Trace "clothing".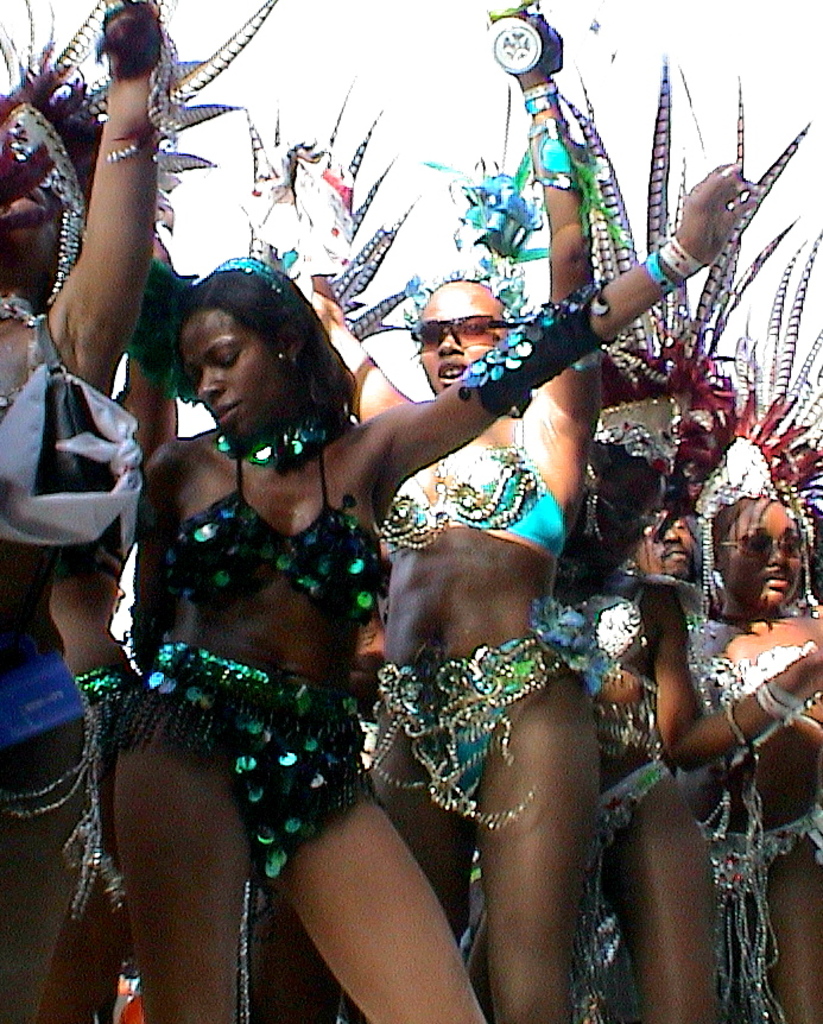
Traced to {"x1": 534, "y1": 601, "x2": 654, "y2": 703}.
